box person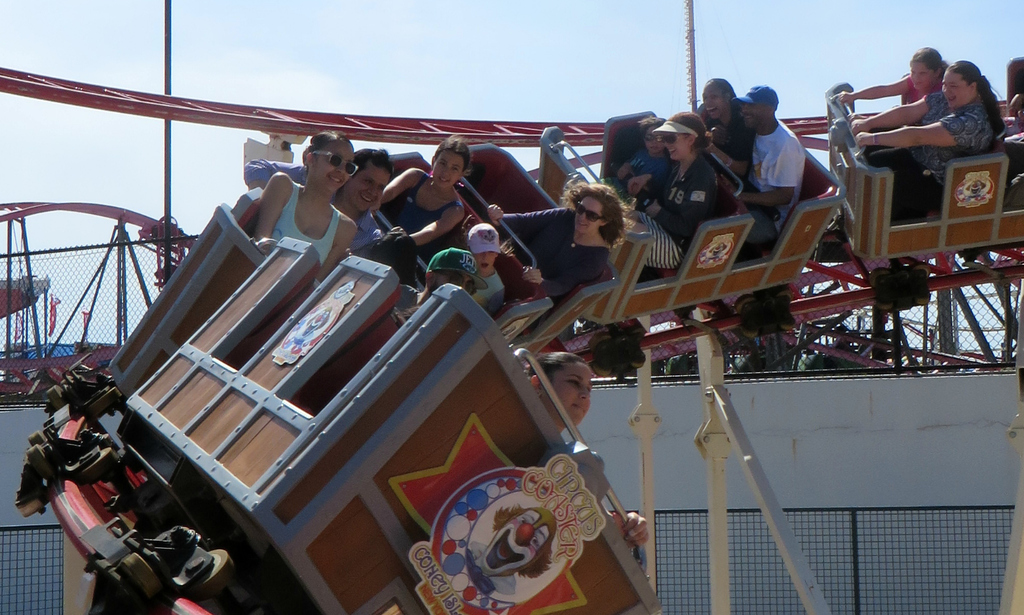
245, 128, 507, 305
